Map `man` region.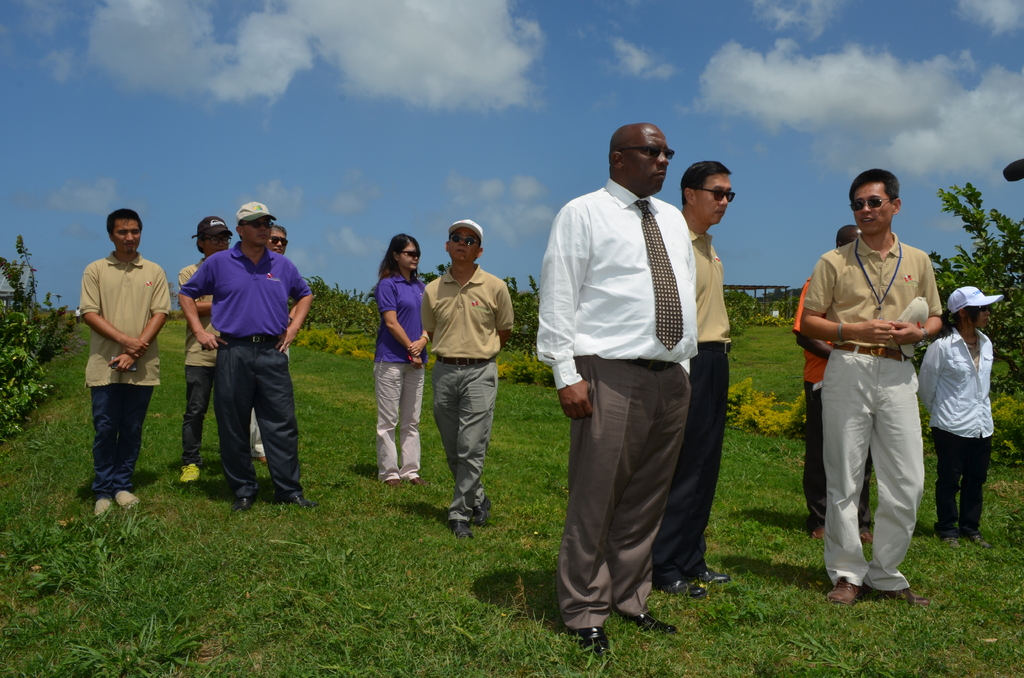
Mapped to [left=417, top=213, right=514, bottom=535].
